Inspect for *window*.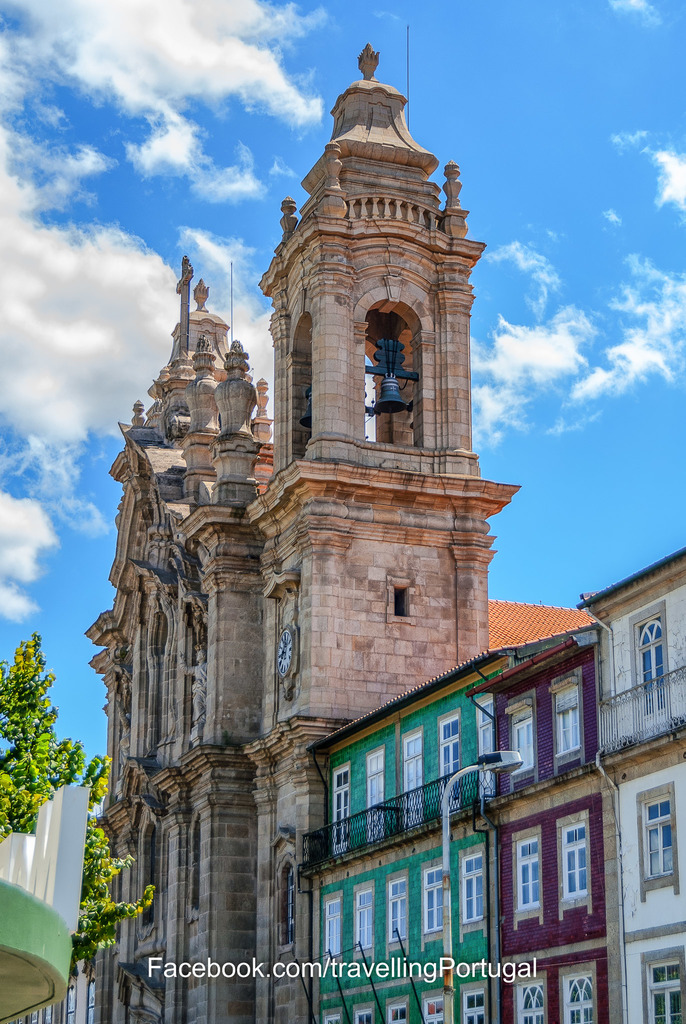
Inspection: <bbox>509, 691, 535, 776</bbox>.
